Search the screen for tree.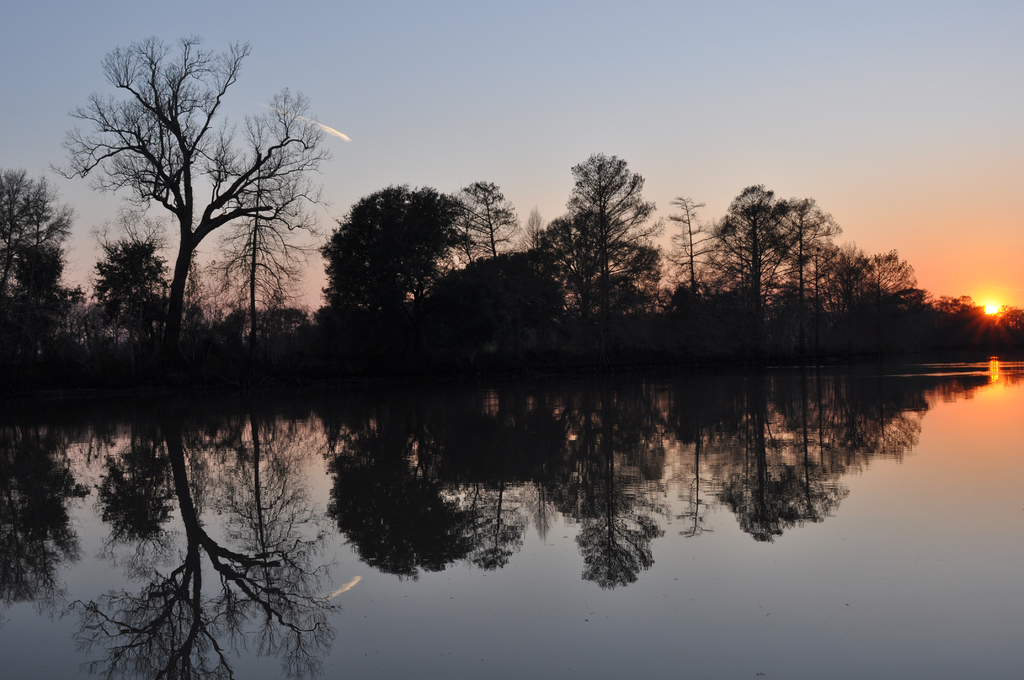
Found at locate(518, 210, 550, 265).
